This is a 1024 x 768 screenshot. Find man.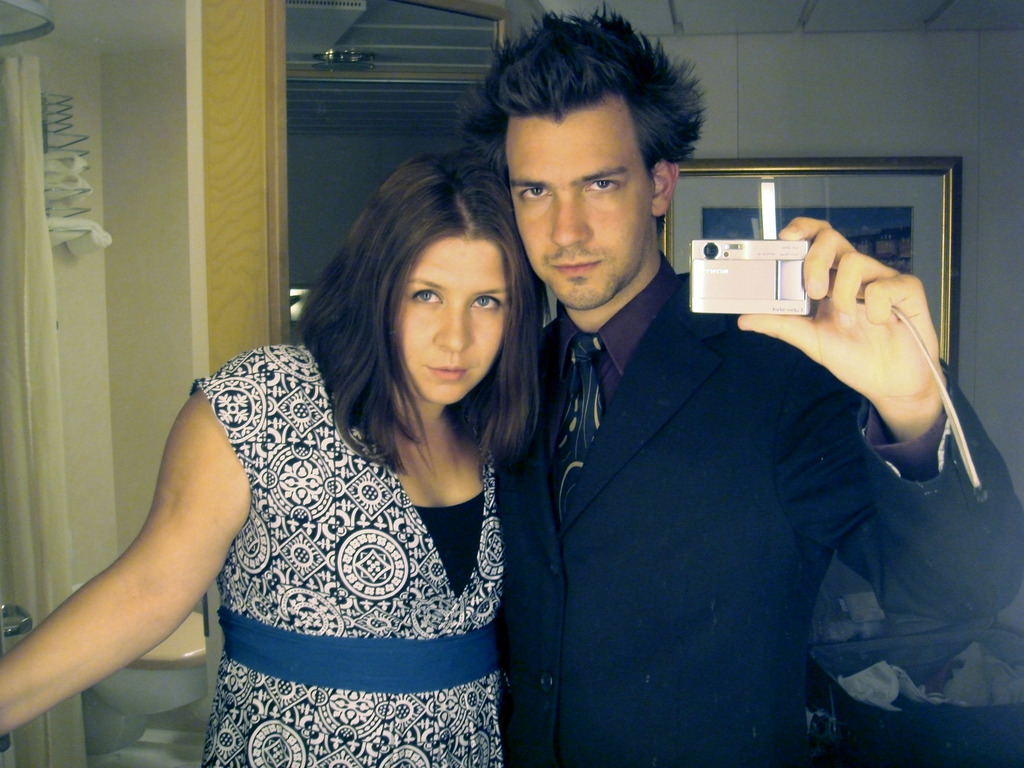
Bounding box: [x1=481, y1=95, x2=863, y2=743].
